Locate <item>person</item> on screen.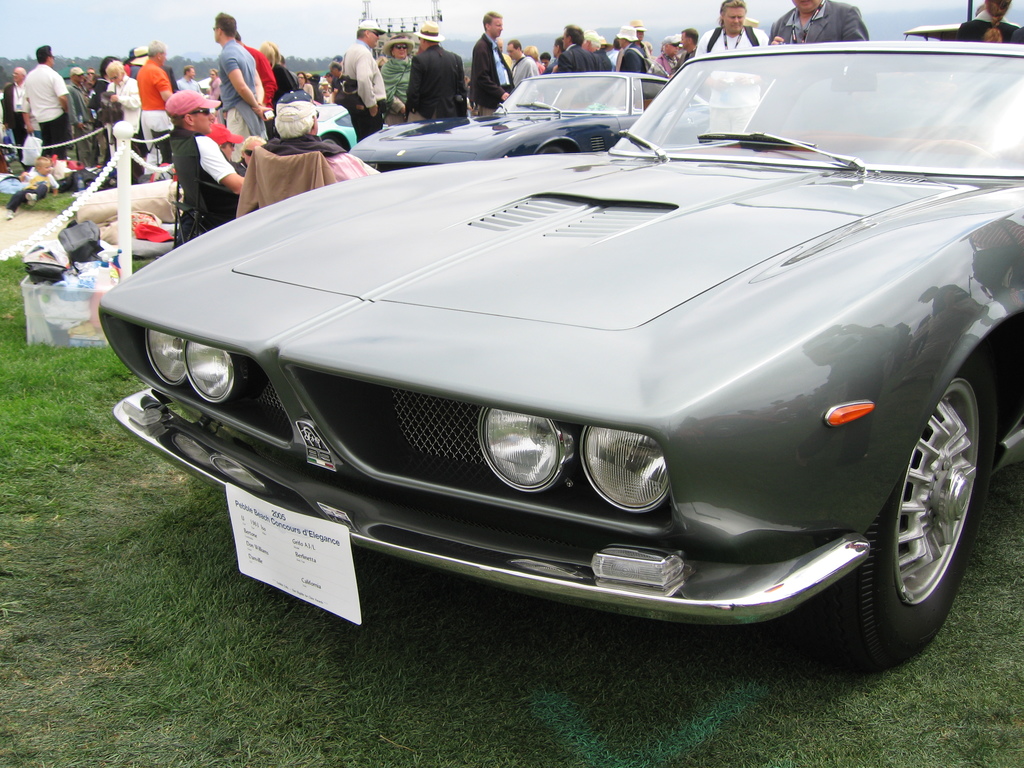
On screen at select_region(678, 31, 699, 71).
